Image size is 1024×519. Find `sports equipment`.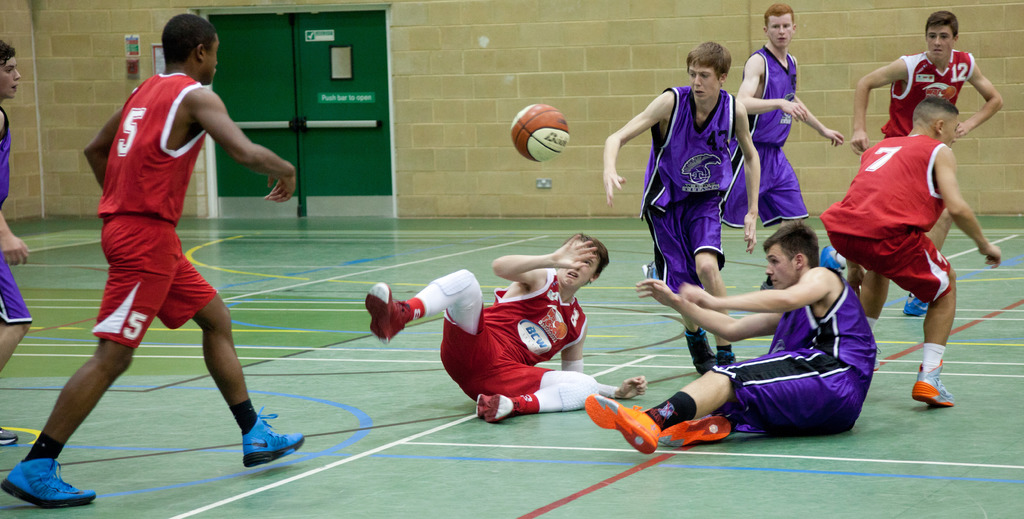
Rect(364, 283, 396, 339).
